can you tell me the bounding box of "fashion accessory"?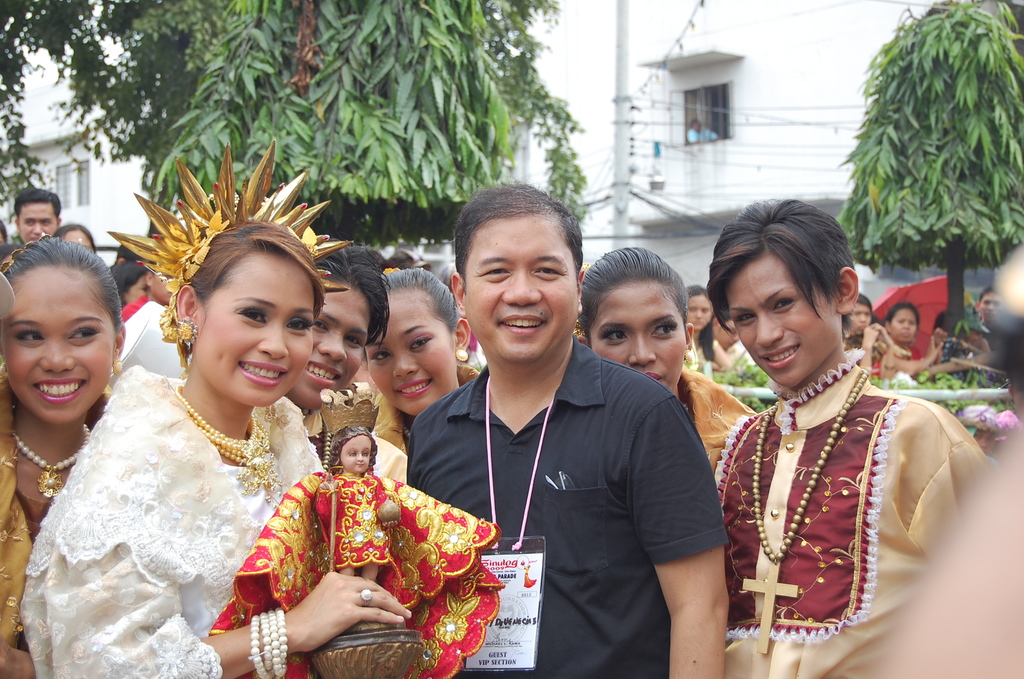
bbox=[10, 418, 93, 506].
